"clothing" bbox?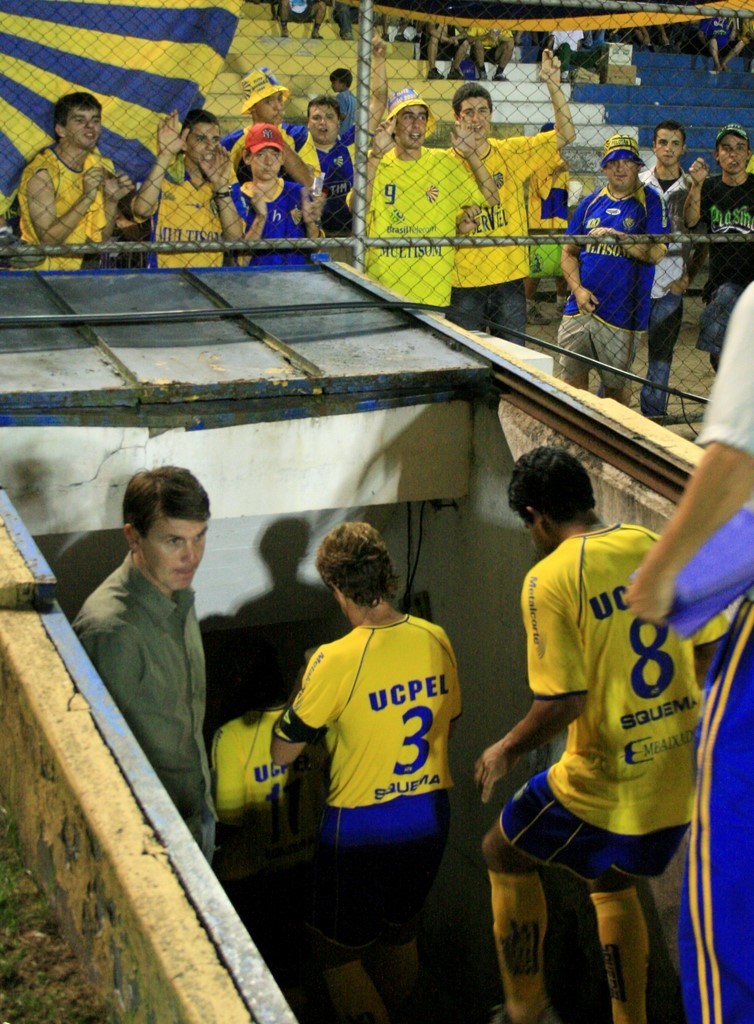
695:171:753:369
